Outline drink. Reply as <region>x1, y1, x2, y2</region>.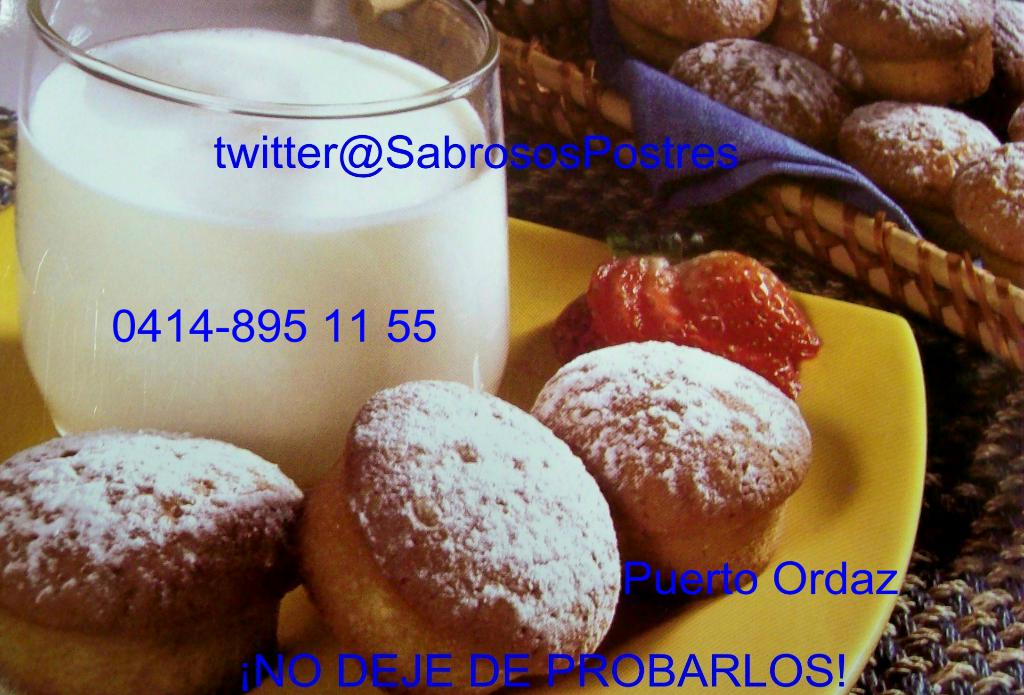
<region>12, 15, 531, 496</region>.
